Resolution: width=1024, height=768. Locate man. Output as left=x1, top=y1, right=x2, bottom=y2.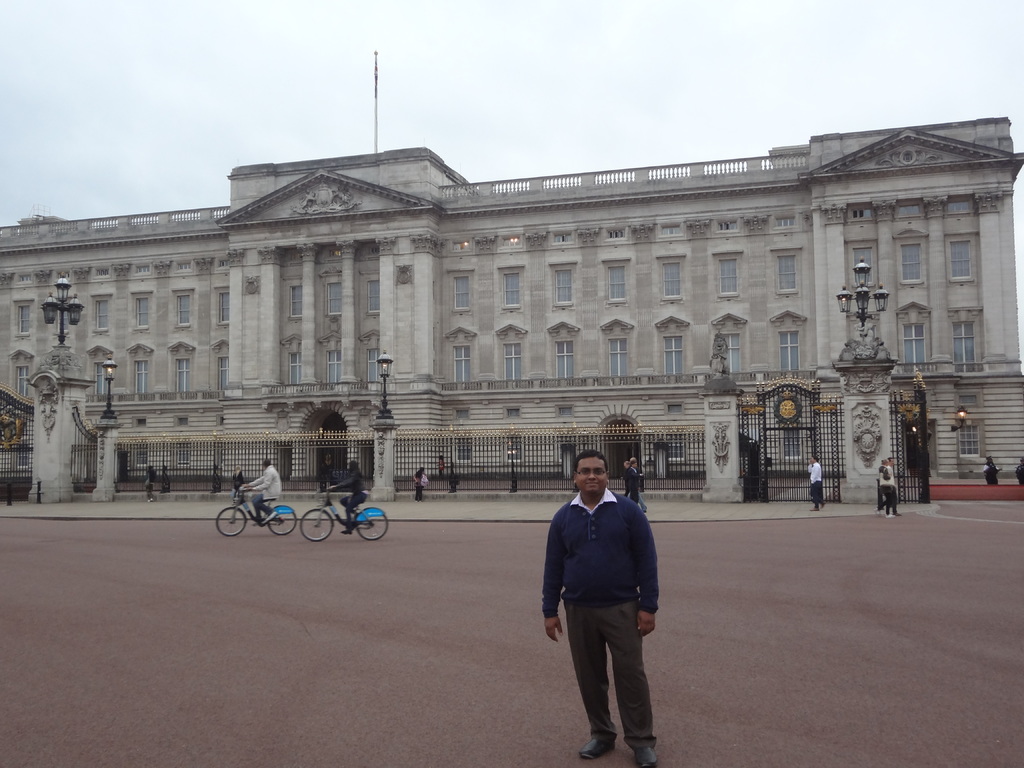
left=622, top=456, right=651, bottom=520.
